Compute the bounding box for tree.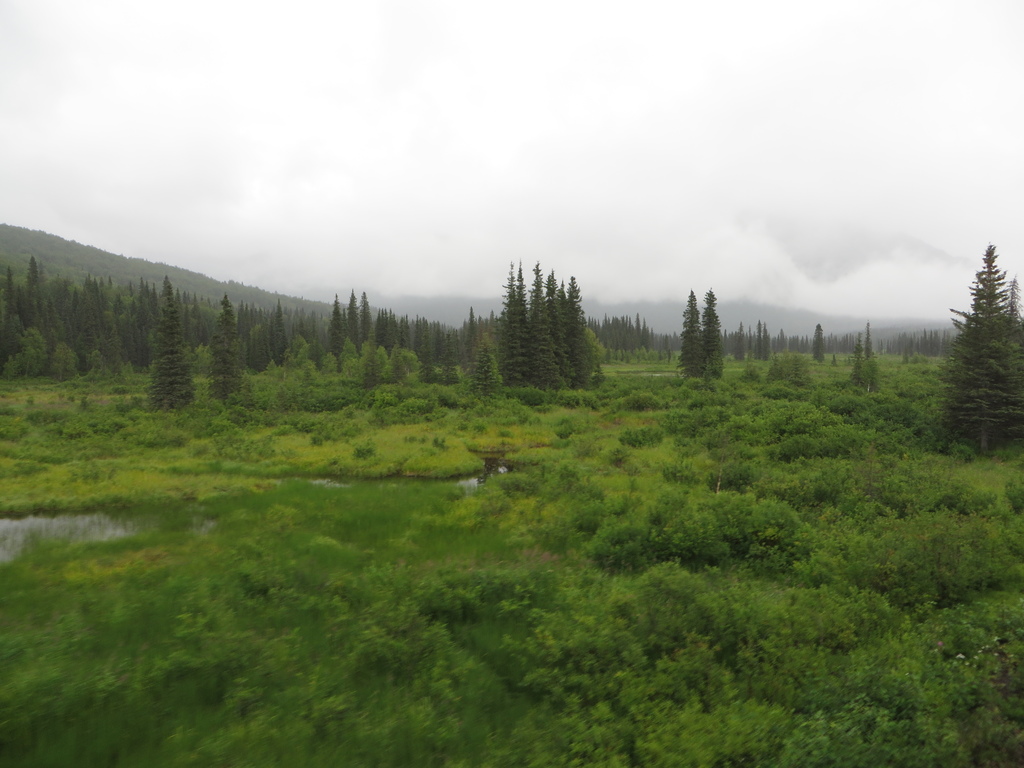
detection(756, 317, 771, 364).
